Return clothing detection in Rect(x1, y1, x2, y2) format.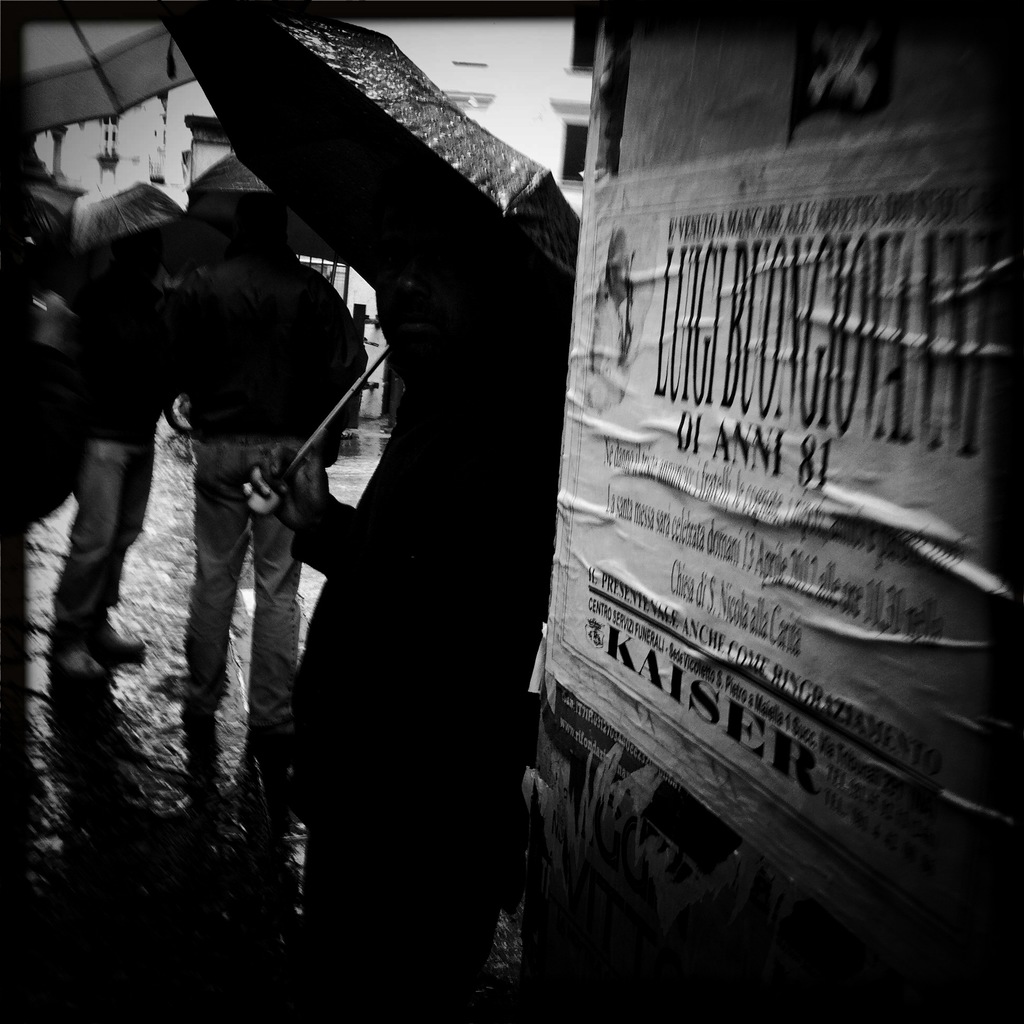
Rect(180, 241, 367, 739).
